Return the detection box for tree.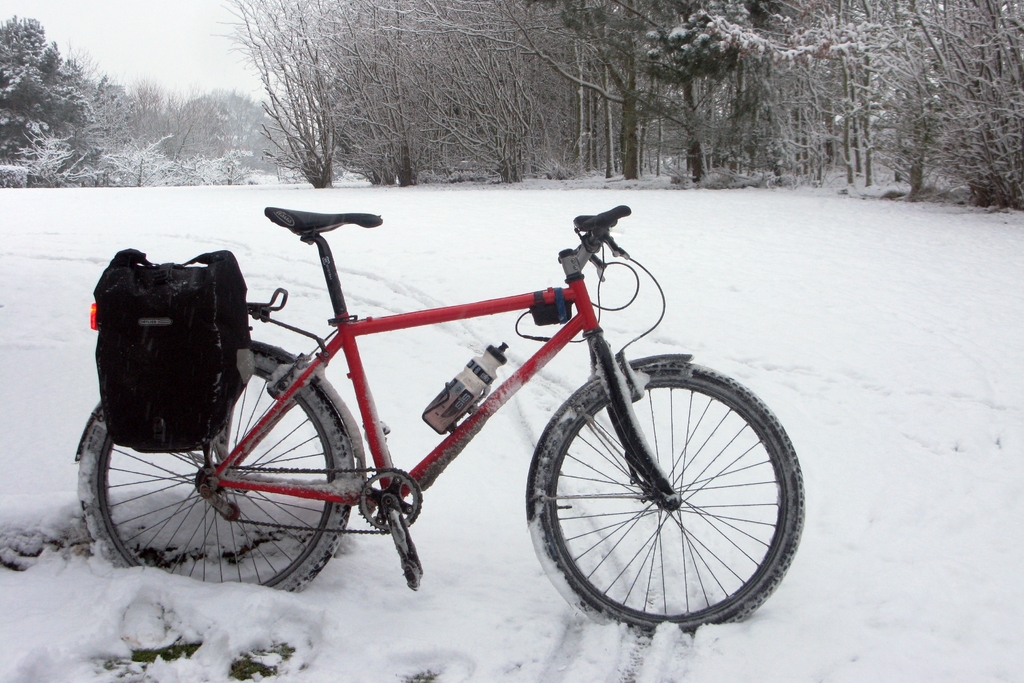
[0,0,93,186].
